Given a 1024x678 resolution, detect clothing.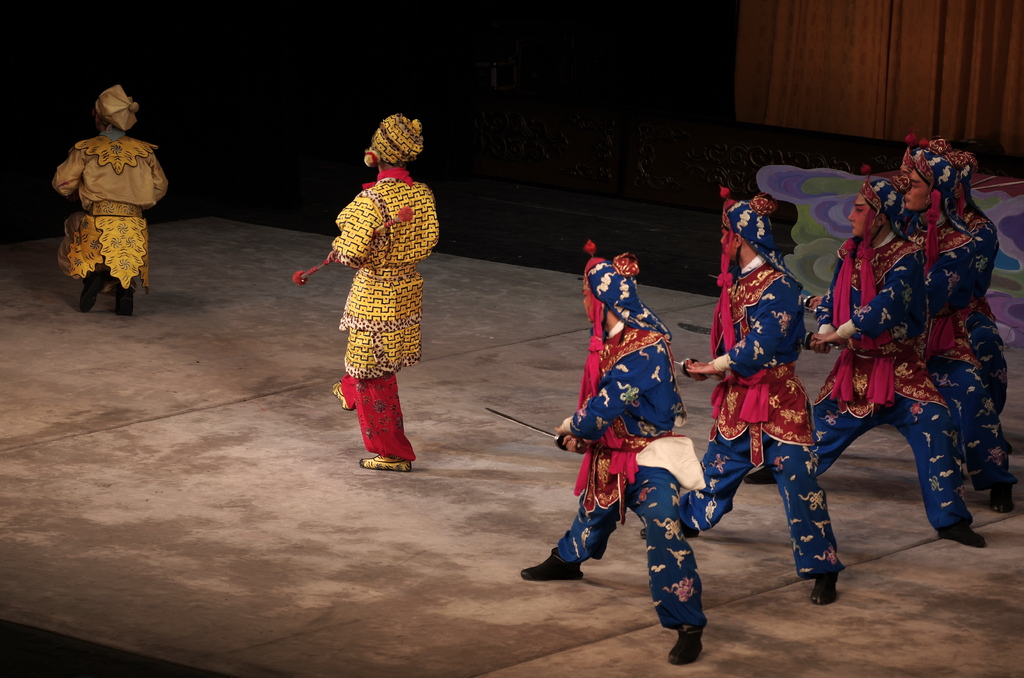
box(904, 220, 1021, 533).
